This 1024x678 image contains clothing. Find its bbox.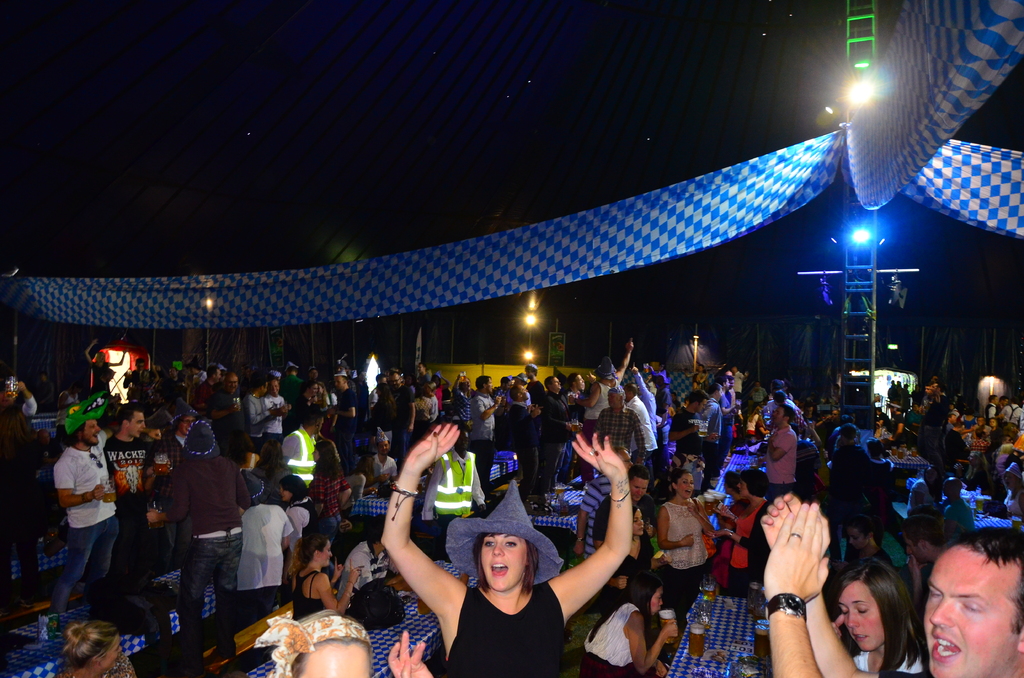
755,386,763,405.
